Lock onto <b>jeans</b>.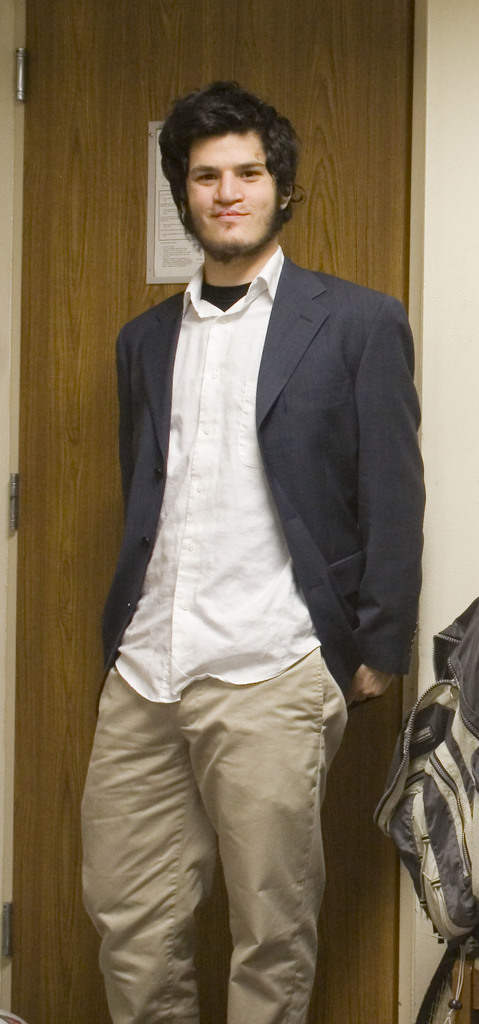
Locked: bbox=(96, 667, 362, 1012).
